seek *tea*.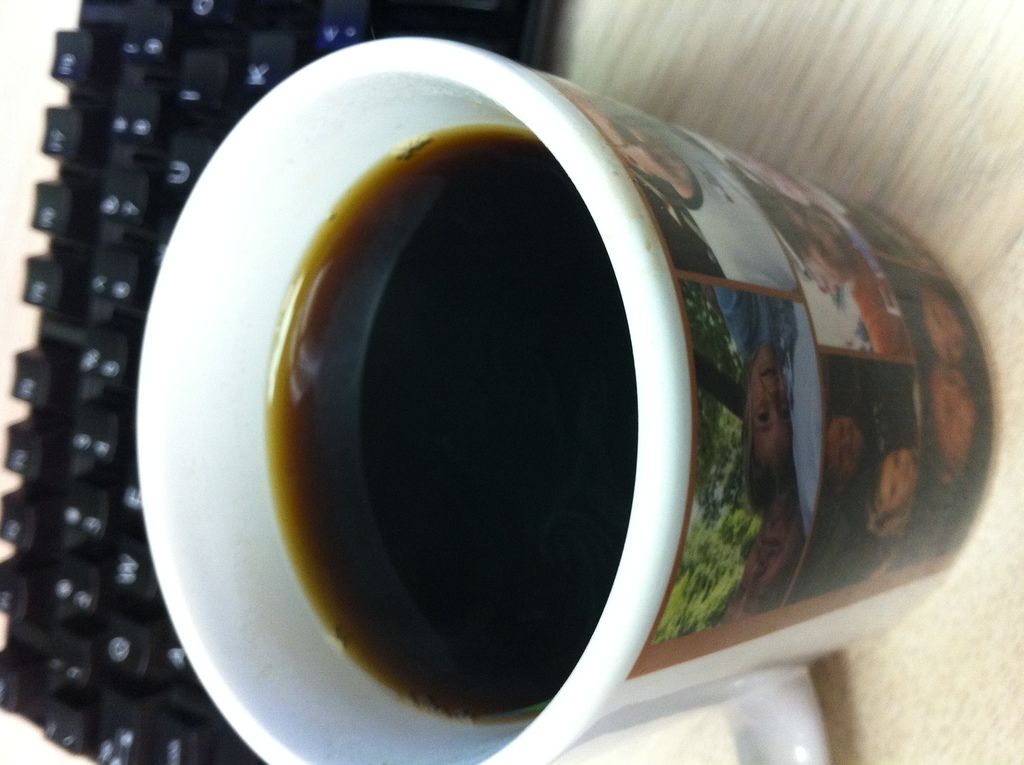
259:123:628:725.
